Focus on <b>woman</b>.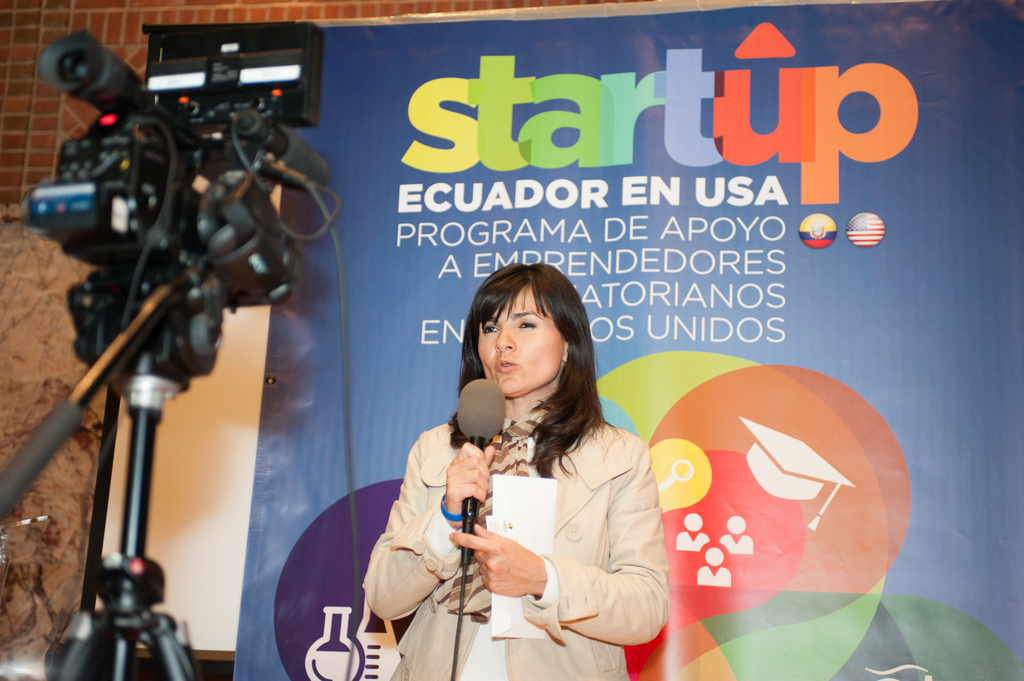
Focused at box(380, 275, 675, 678).
